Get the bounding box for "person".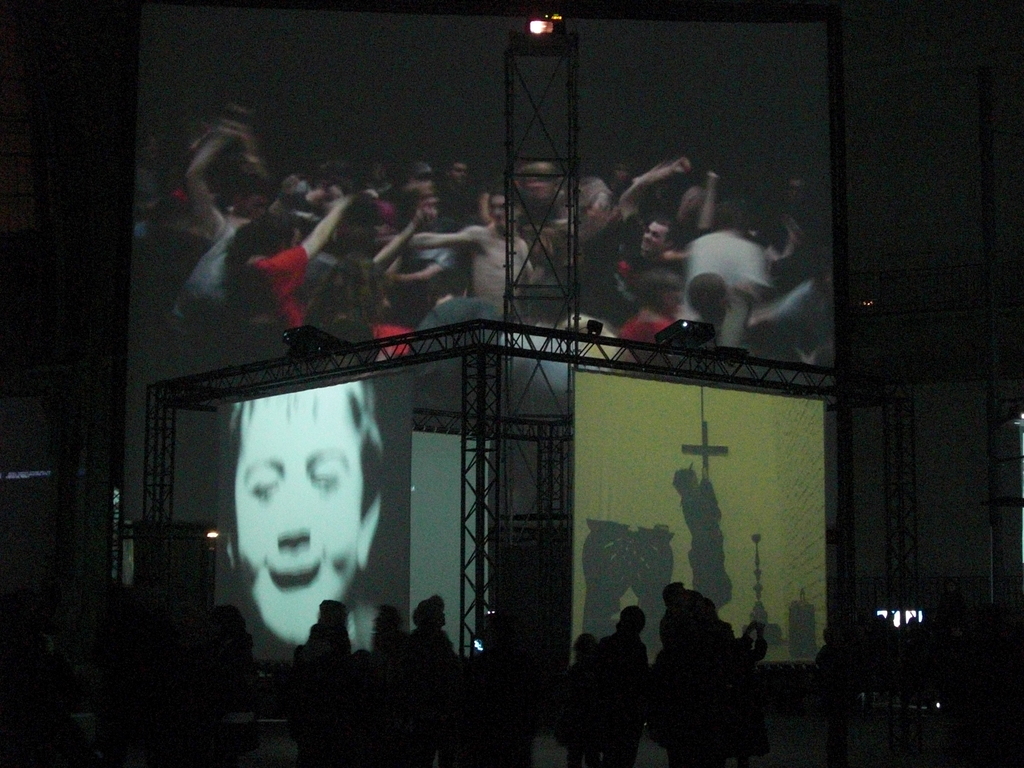
crop(287, 581, 351, 750).
